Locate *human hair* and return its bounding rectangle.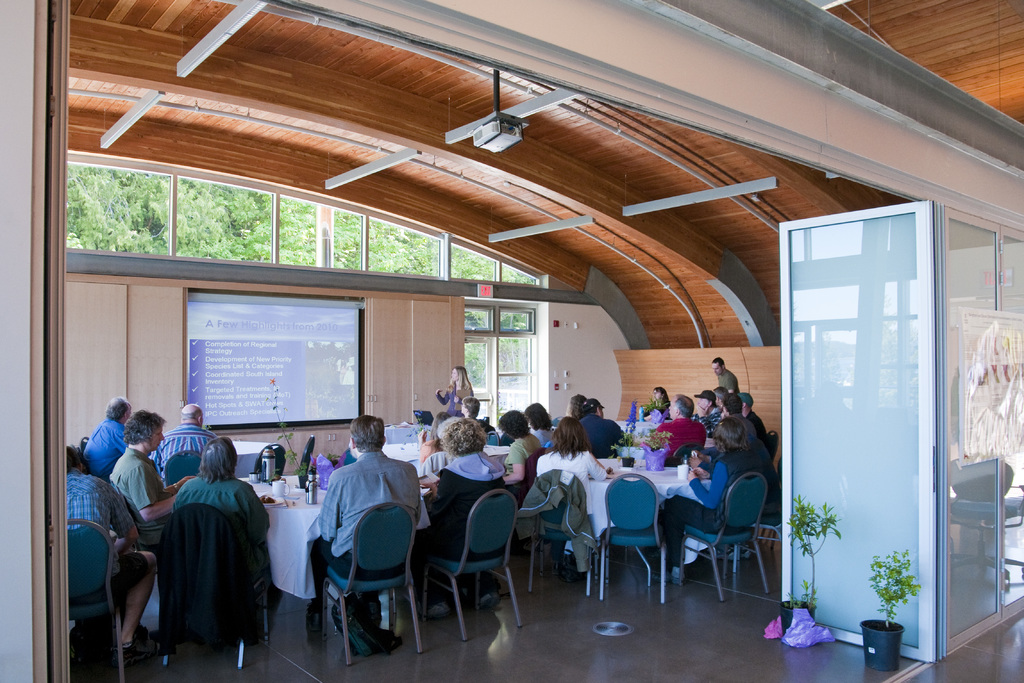
left=460, top=395, right=479, bottom=417.
